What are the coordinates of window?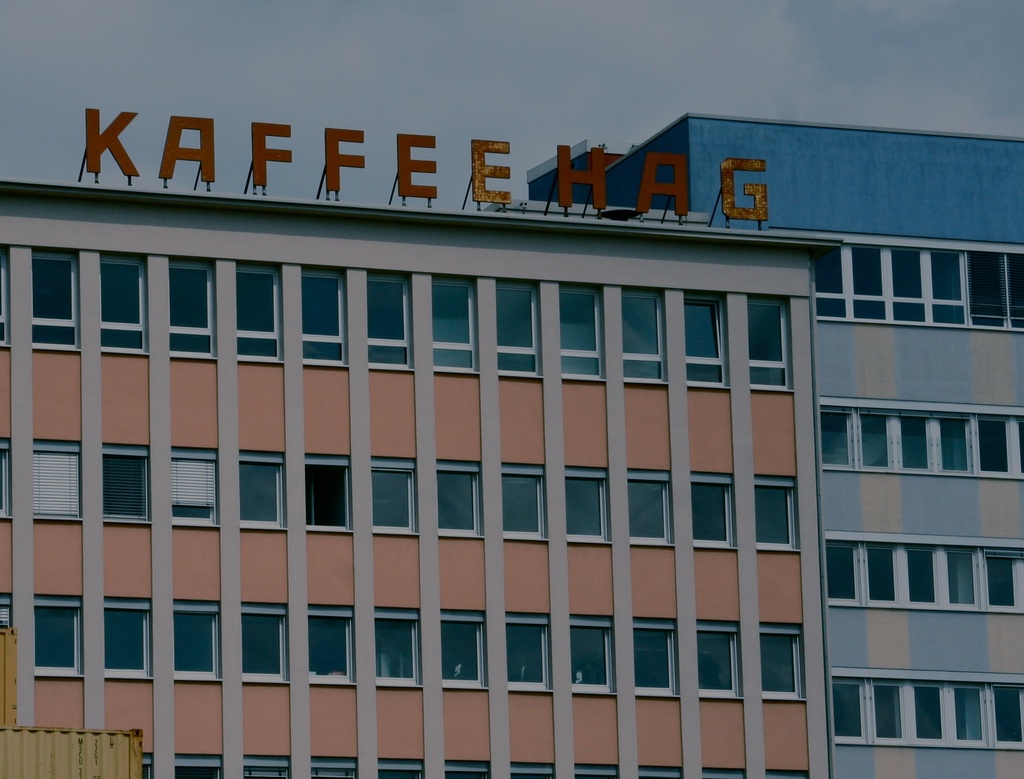
locate(503, 464, 550, 541).
